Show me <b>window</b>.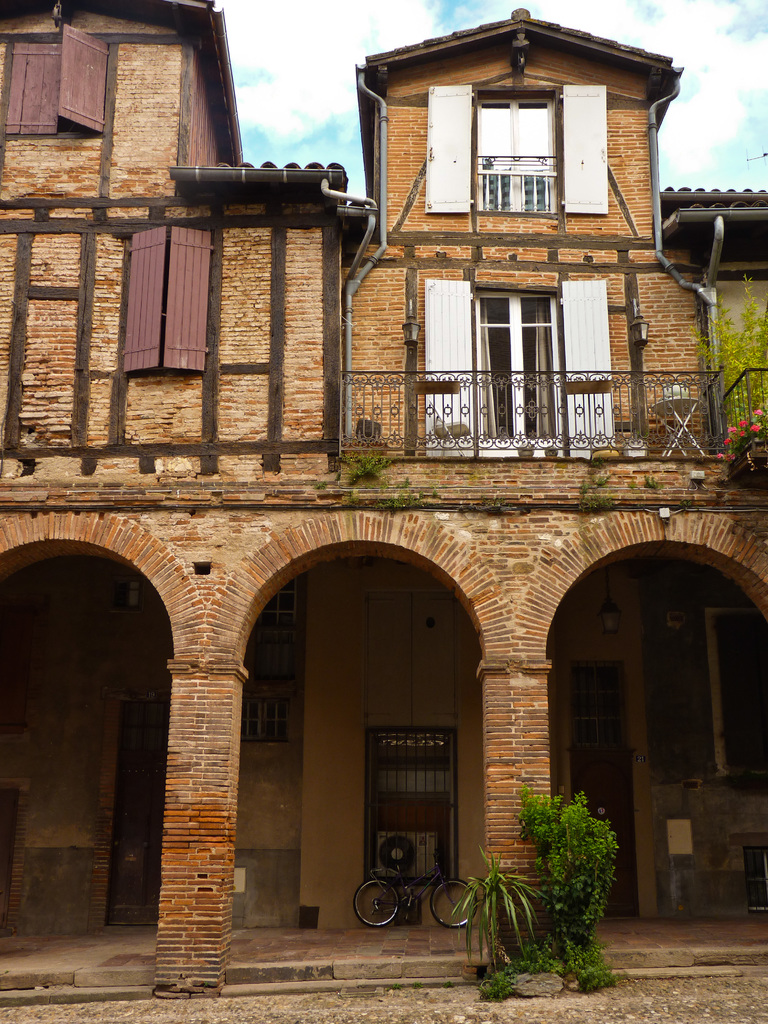
<b>window</b> is here: bbox=[105, 574, 145, 614].
